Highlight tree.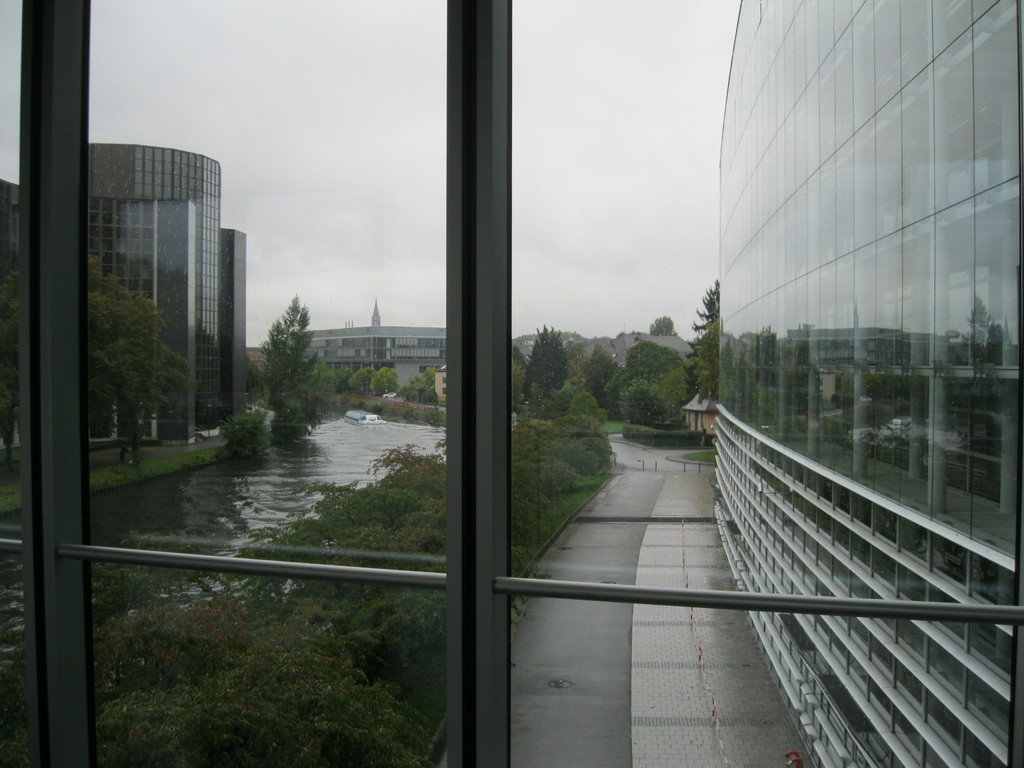
Highlighted region: x1=613 y1=363 x2=690 y2=434.
